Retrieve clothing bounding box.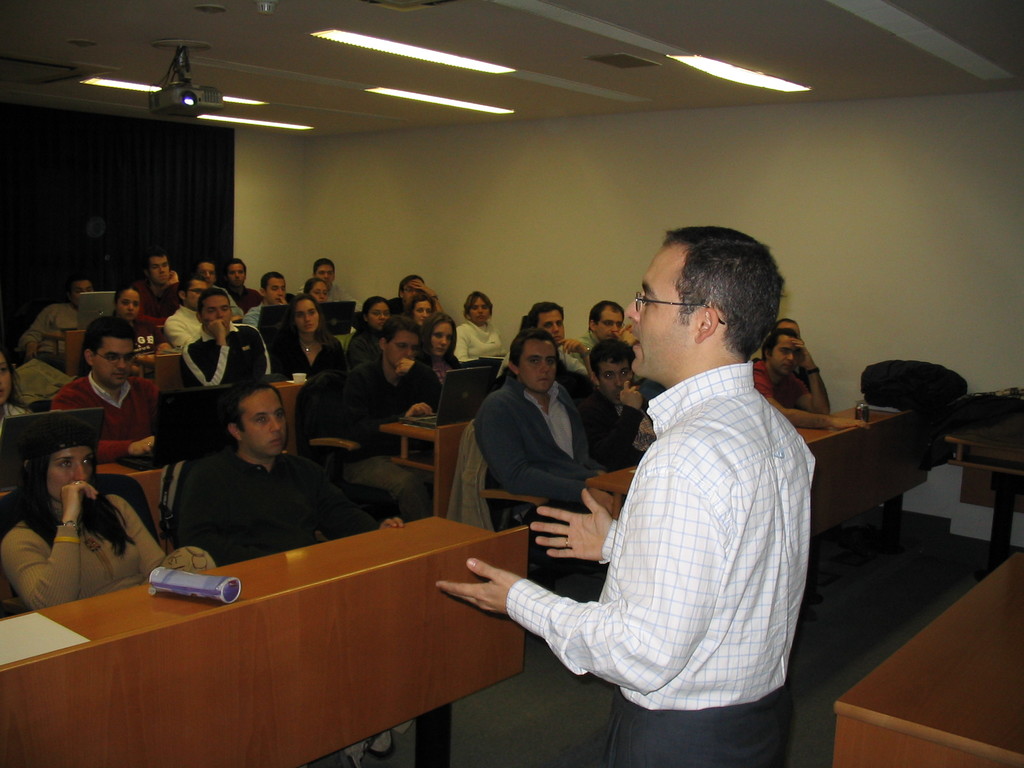
Bounding box: 332, 340, 445, 442.
